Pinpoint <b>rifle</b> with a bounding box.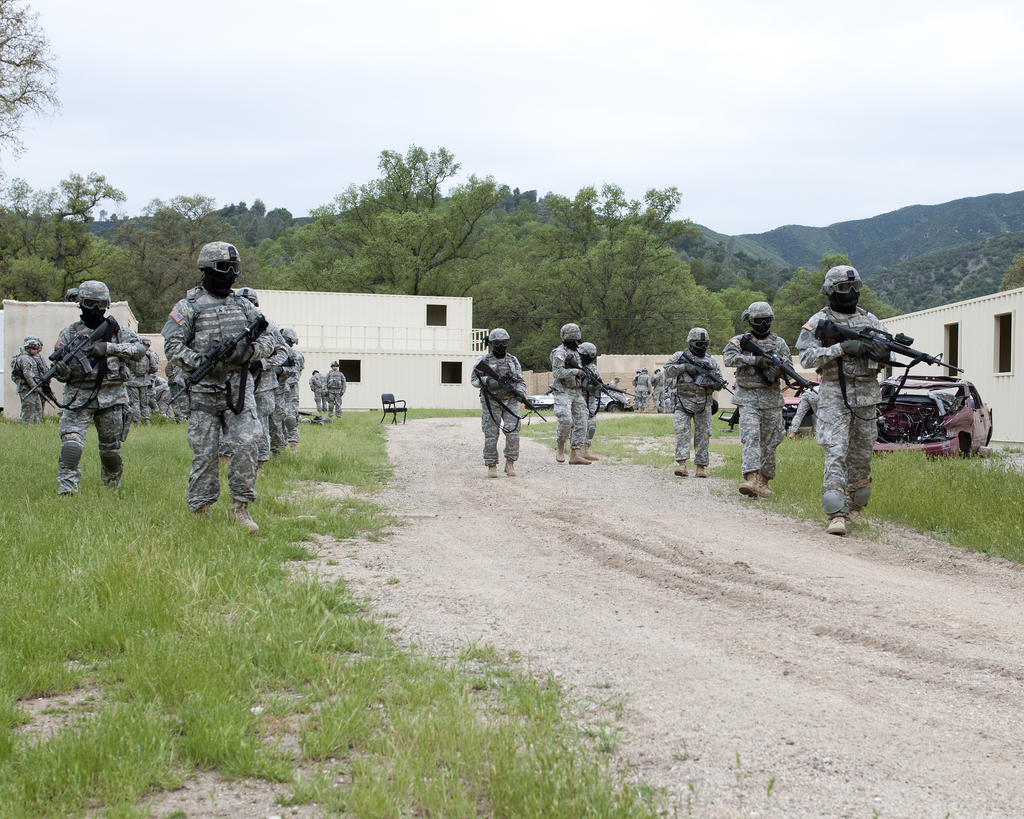
box=[812, 316, 963, 422].
